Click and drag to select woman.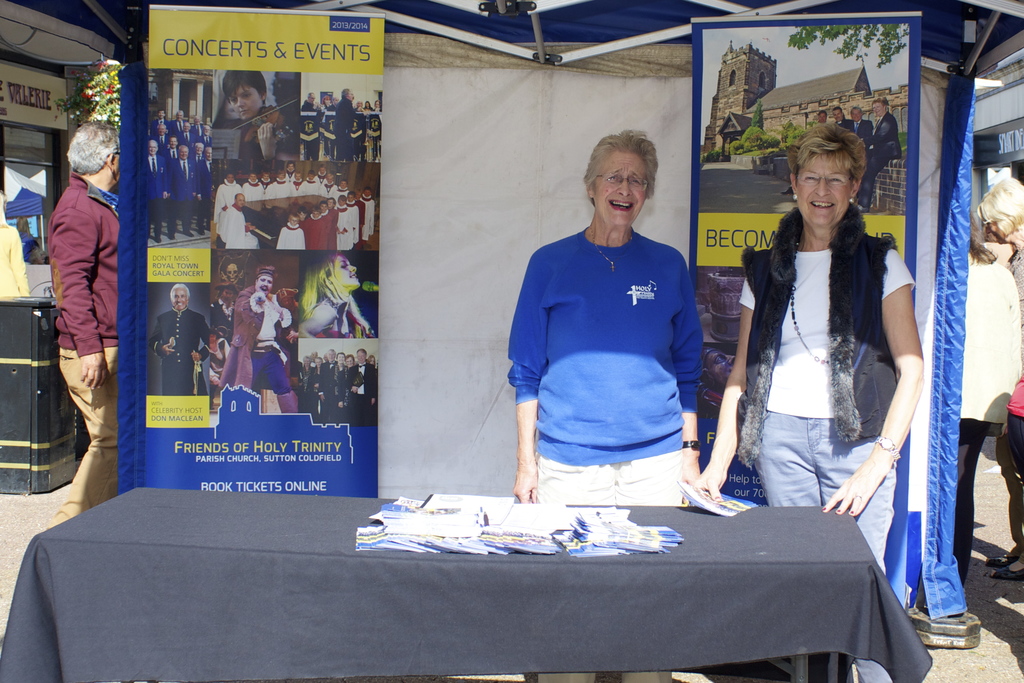
Selection: [511, 127, 705, 682].
